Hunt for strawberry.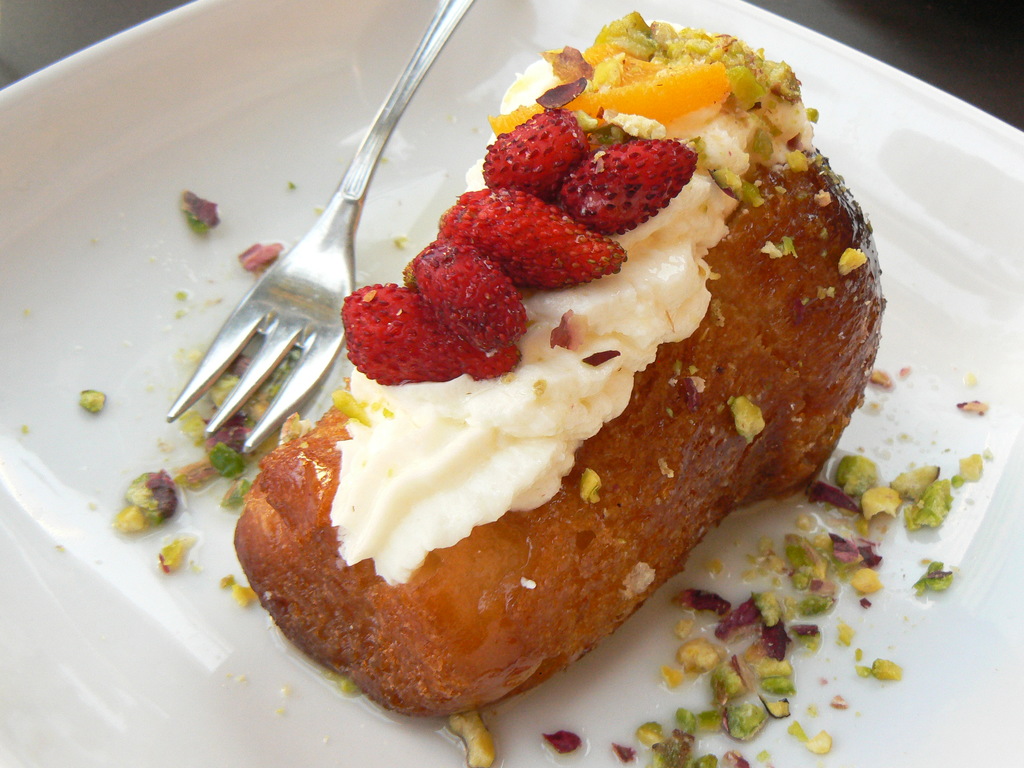
Hunted down at x1=404 y1=229 x2=531 y2=337.
